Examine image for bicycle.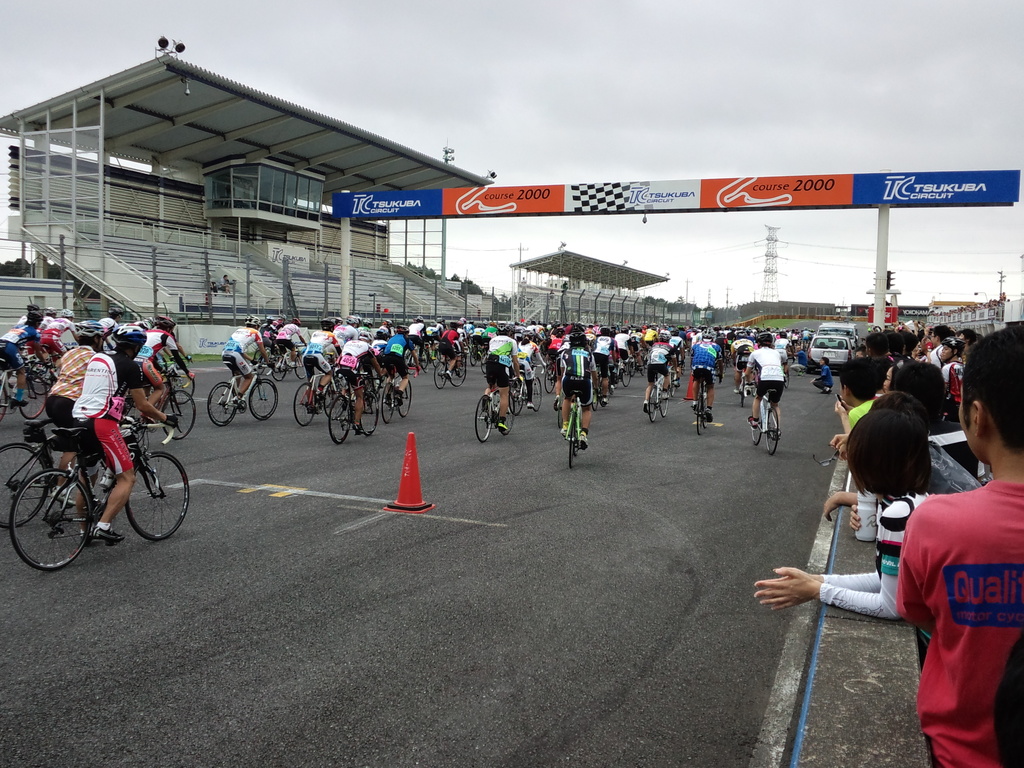
Examination result: 0:424:149:537.
